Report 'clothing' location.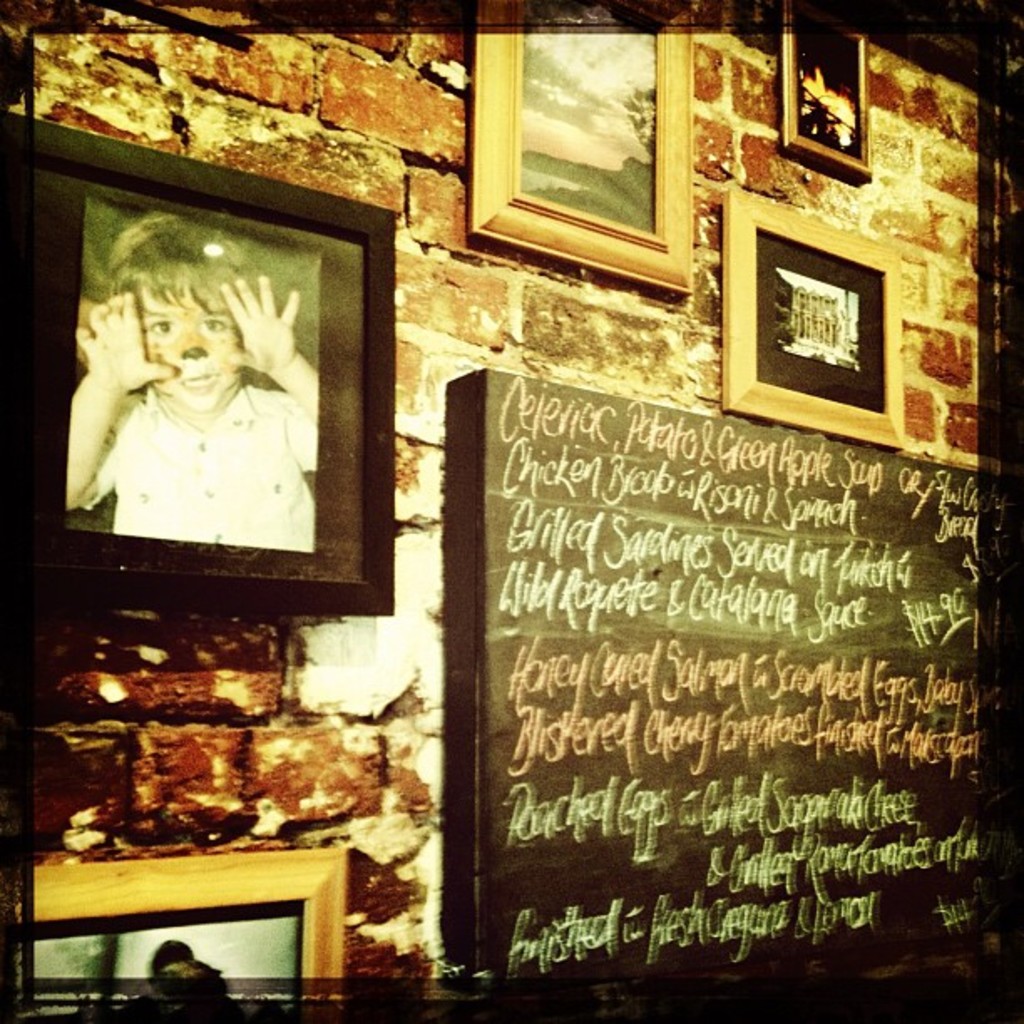
Report: locate(54, 249, 330, 559).
